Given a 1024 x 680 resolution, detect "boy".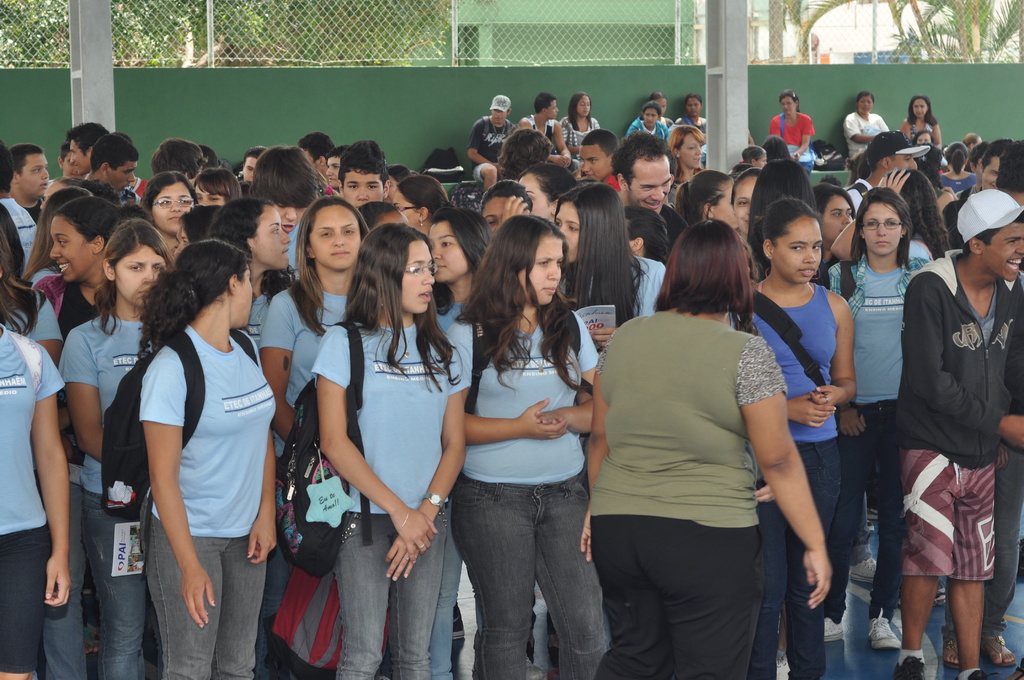
69 124 120 177.
